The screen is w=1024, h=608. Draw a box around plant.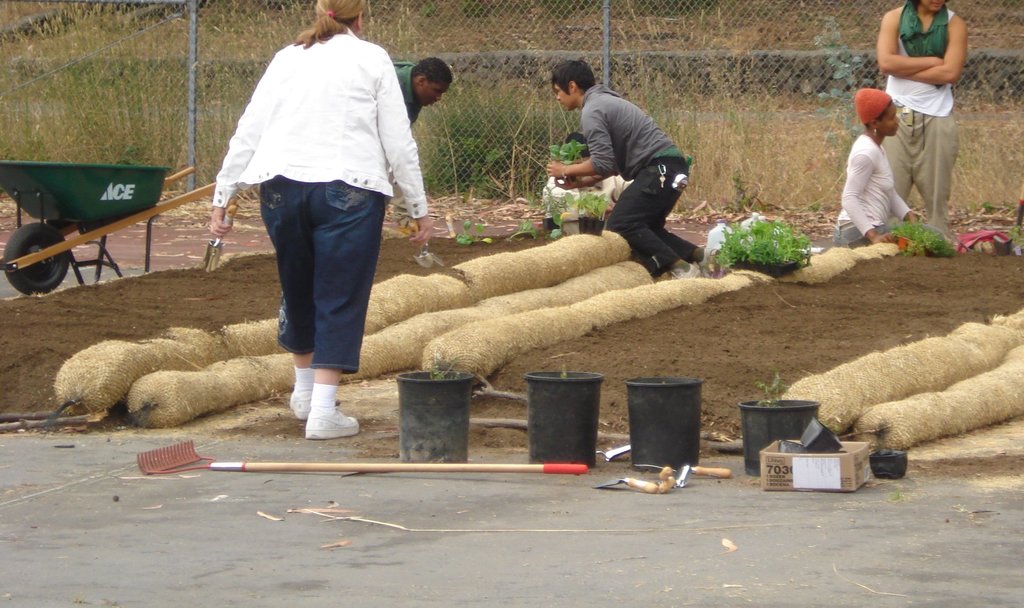
{"x1": 426, "y1": 349, "x2": 462, "y2": 379}.
